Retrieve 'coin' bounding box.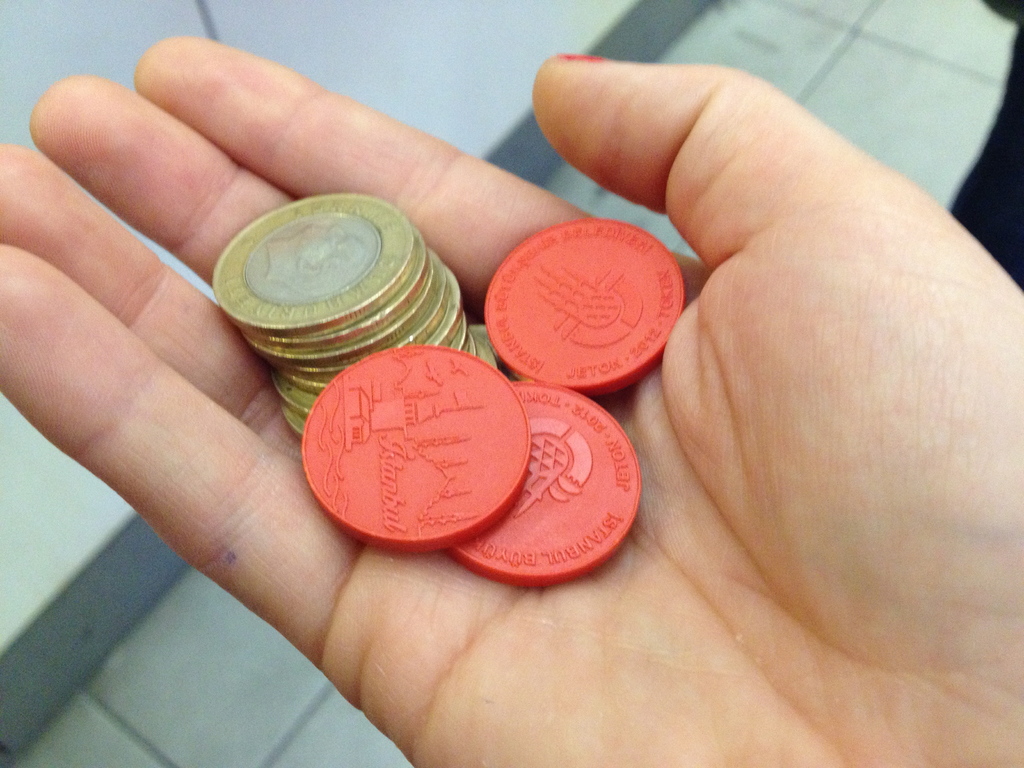
Bounding box: Rect(439, 380, 646, 589).
